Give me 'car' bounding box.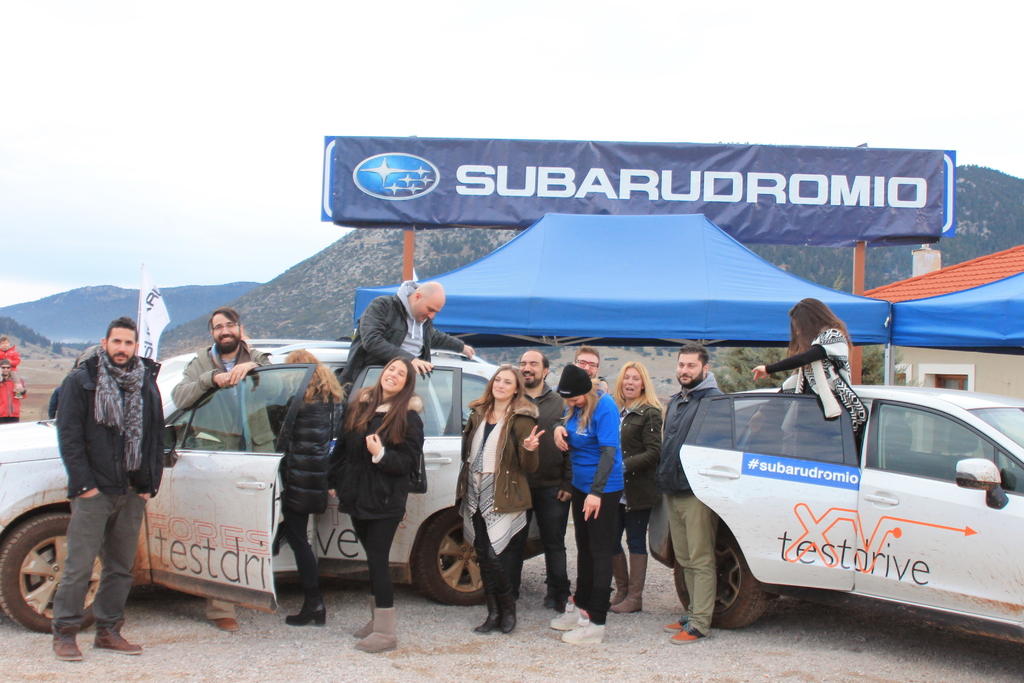
<bbox>0, 345, 557, 636</bbox>.
